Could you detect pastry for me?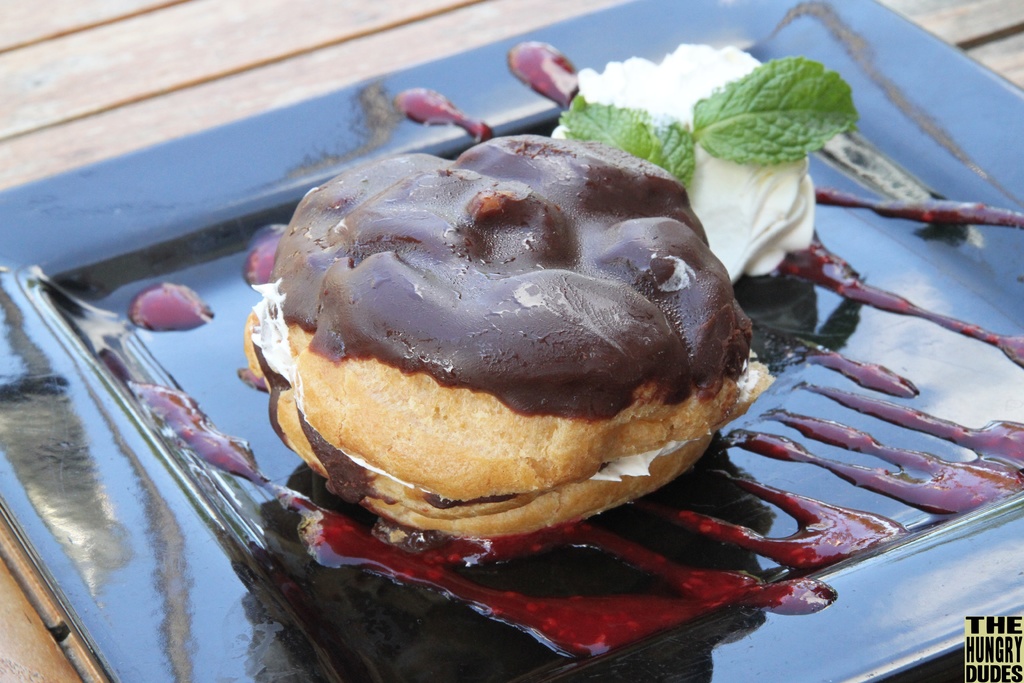
Detection result: left=252, top=151, right=758, bottom=542.
